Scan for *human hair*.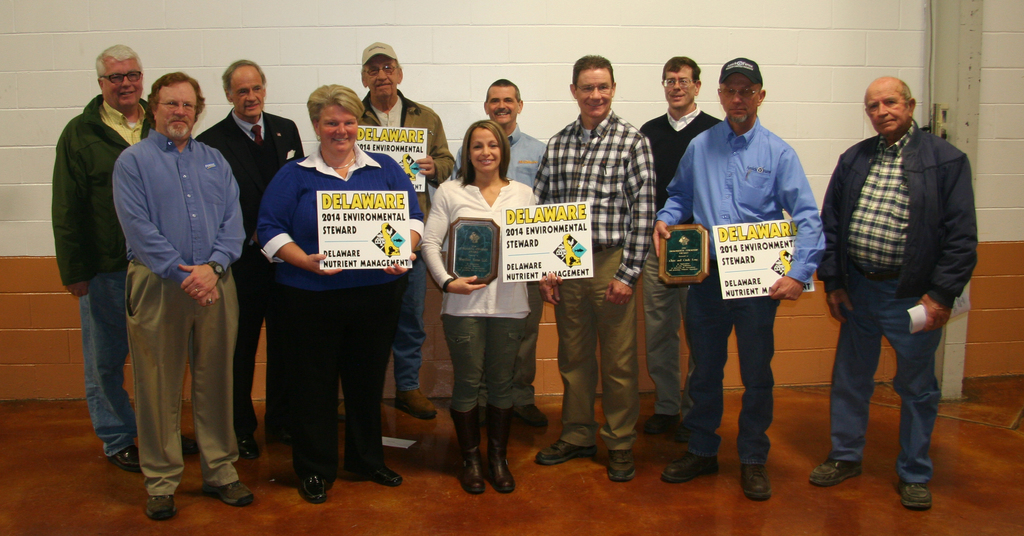
Scan result: locate(220, 56, 268, 84).
